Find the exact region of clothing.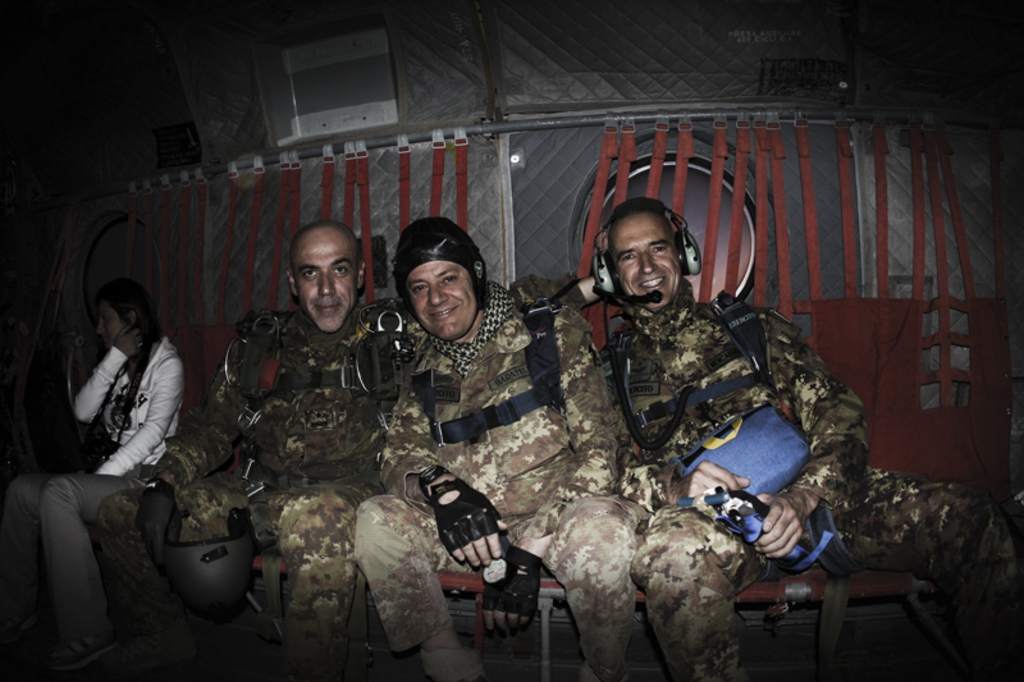
Exact region: left=652, top=471, right=1014, bottom=681.
